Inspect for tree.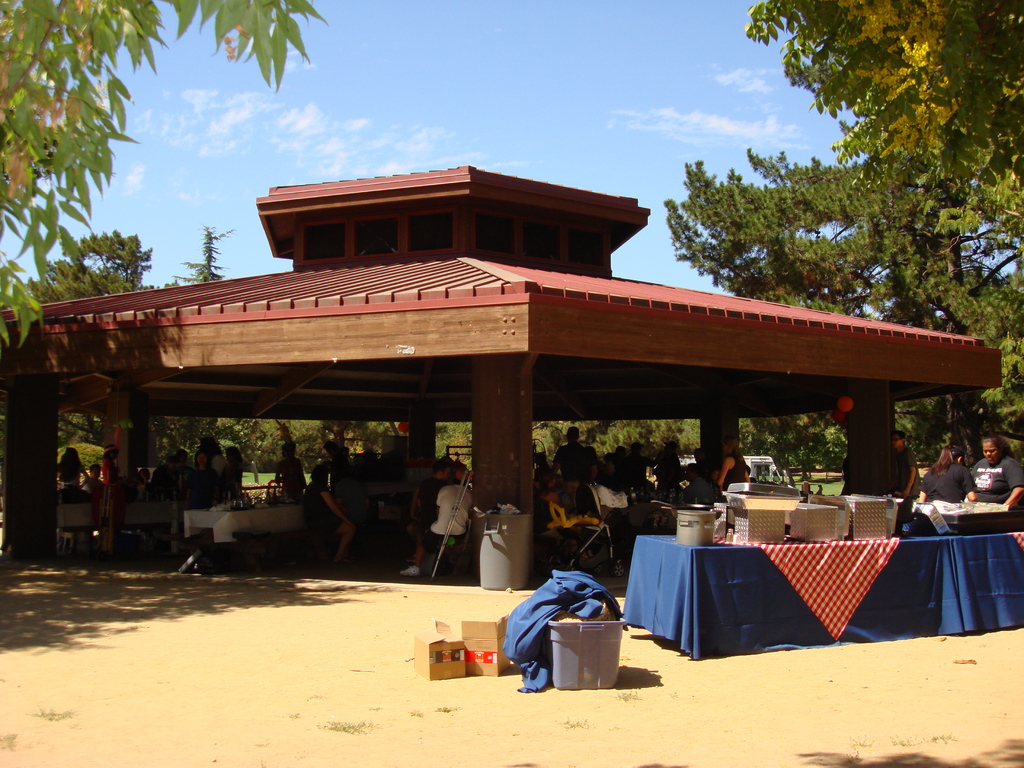
Inspection: l=665, t=0, r=1023, b=461.
